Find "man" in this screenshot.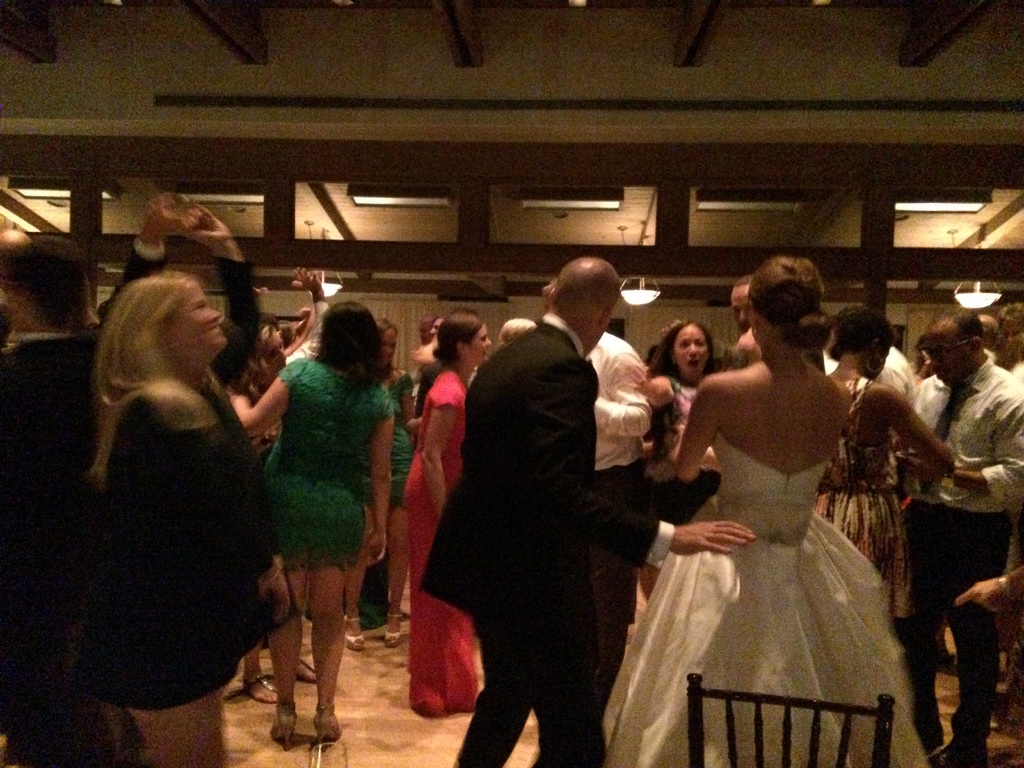
The bounding box for "man" is x1=93 y1=202 x2=255 y2=669.
